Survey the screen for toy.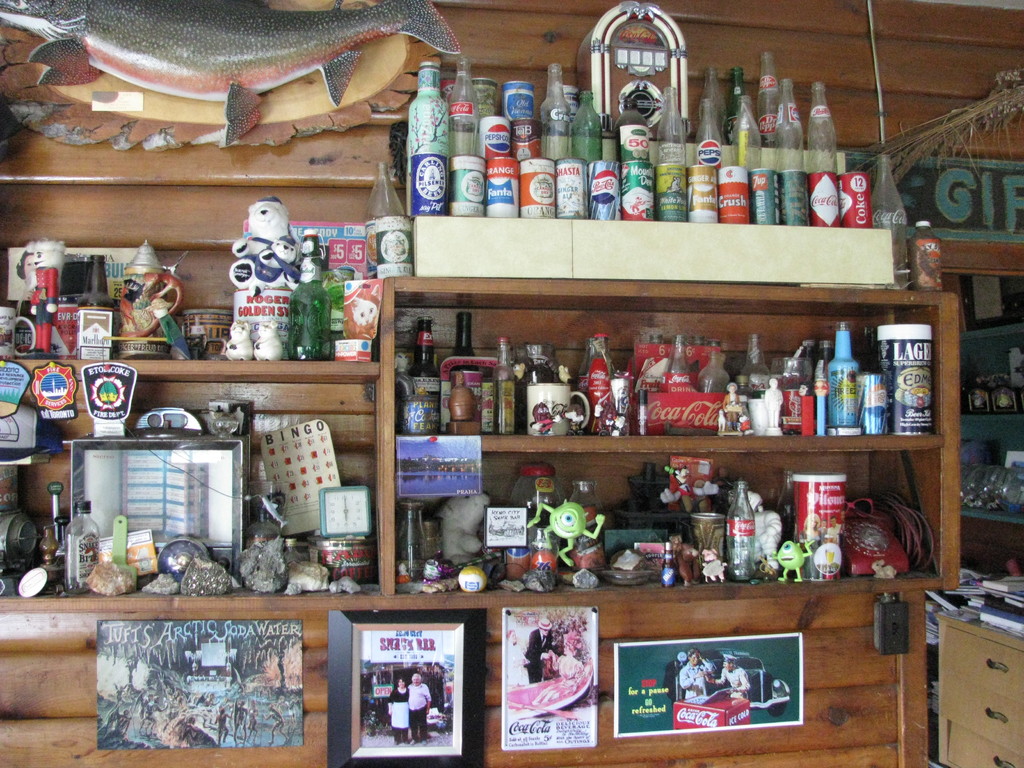
Survey found: pyautogui.locateOnScreen(511, 362, 529, 435).
